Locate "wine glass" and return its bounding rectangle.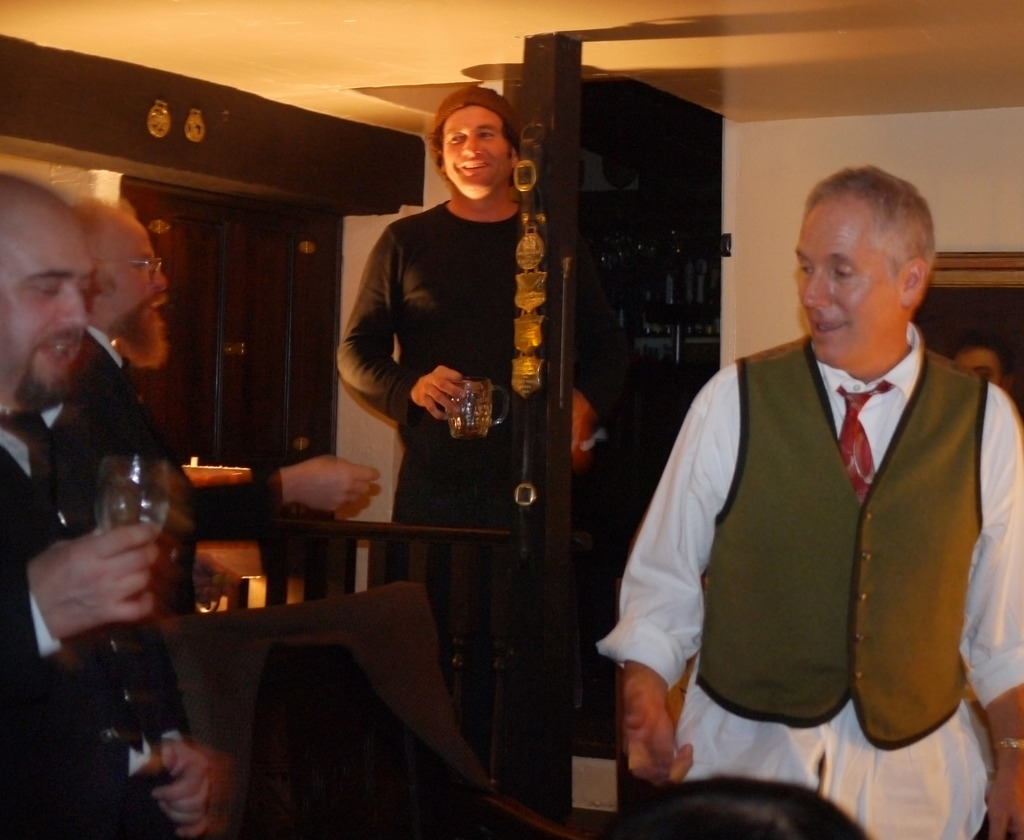
detection(97, 455, 173, 743).
